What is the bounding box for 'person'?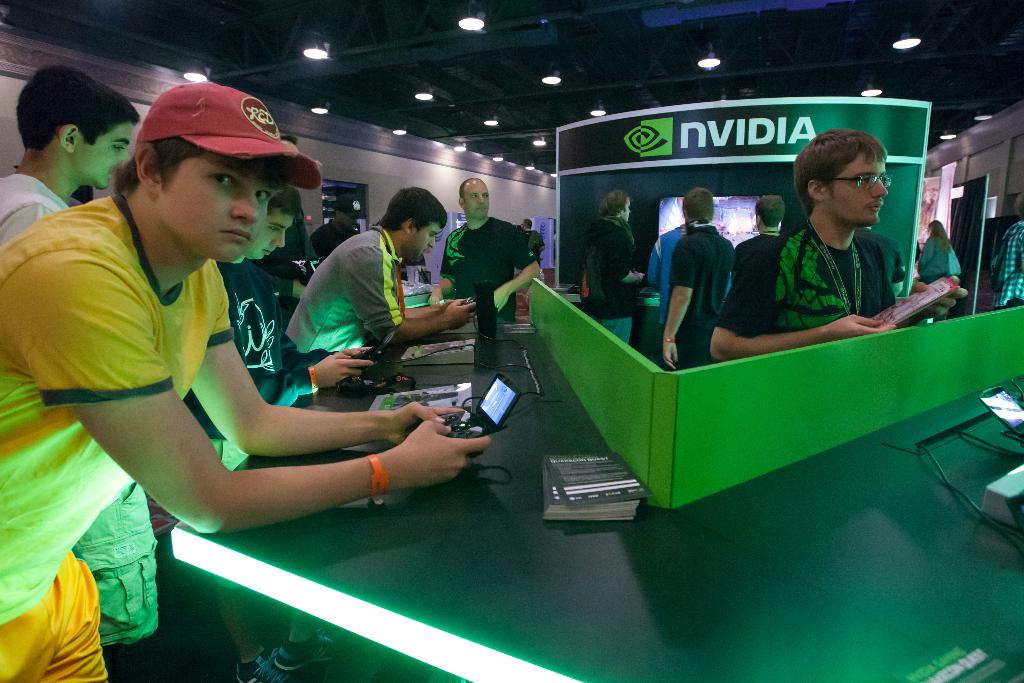
[x1=649, y1=201, x2=729, y2=322].
